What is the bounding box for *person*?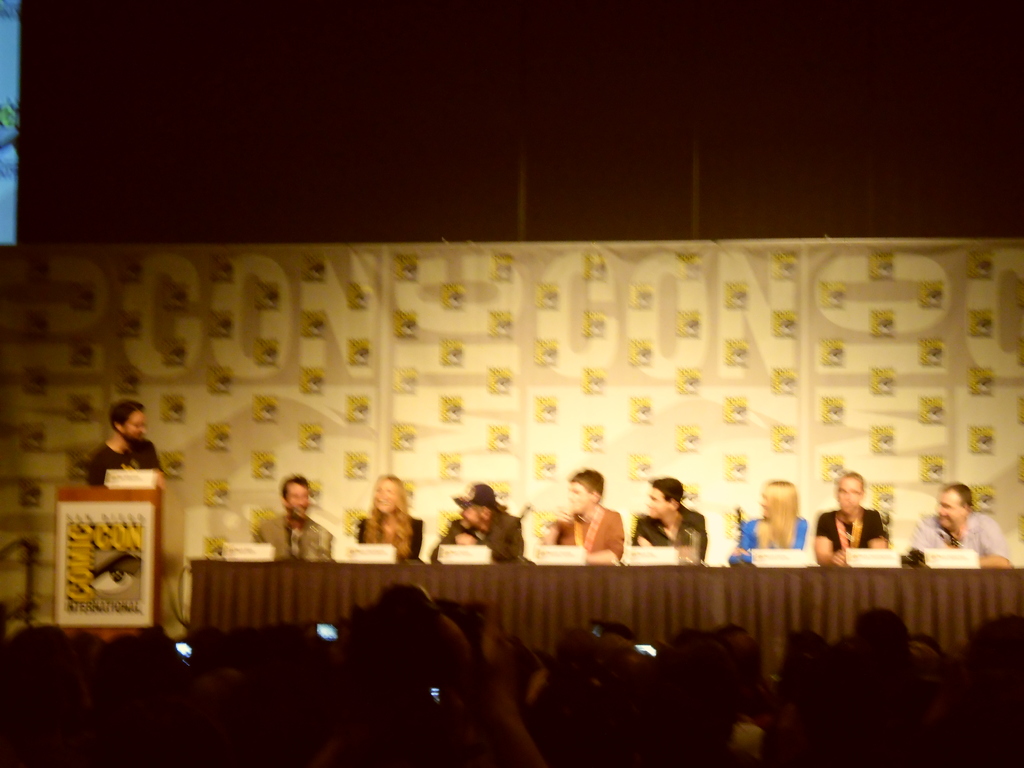
[x1=552, y1=478, x2=626, y2=584].
